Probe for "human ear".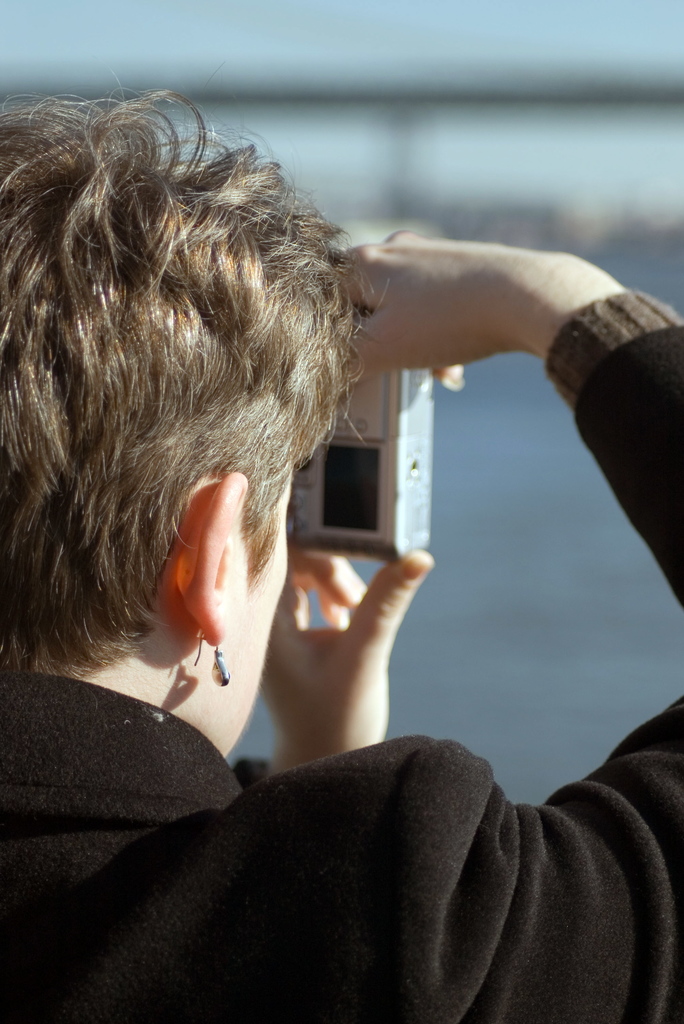
Probe result: pyautogui.locateOnScreen(169, 473, 249, 645).
